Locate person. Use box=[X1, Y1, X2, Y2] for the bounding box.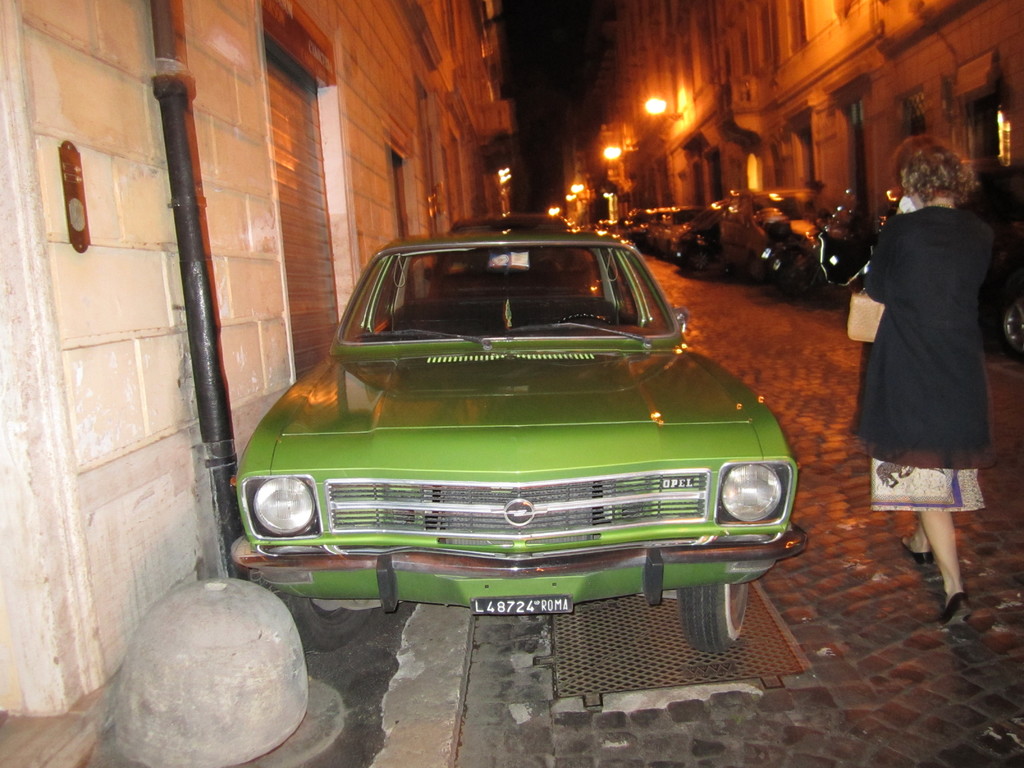
box=[843, 118, 1009, 632].
